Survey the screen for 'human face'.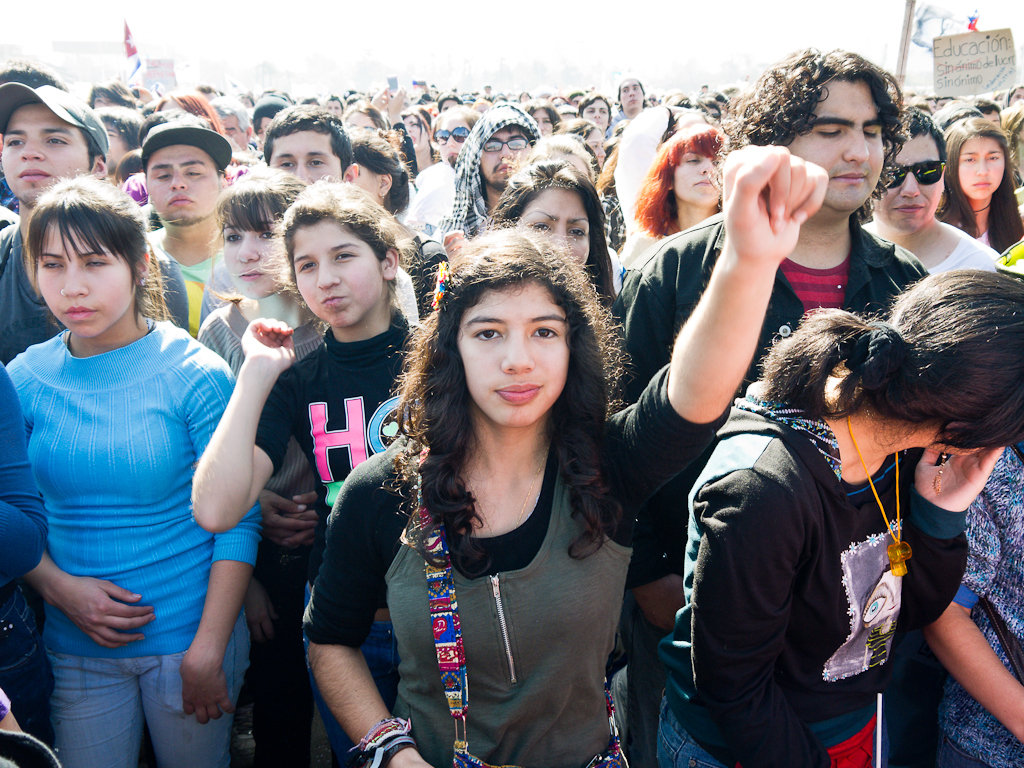
Survey found: box(292, 217, 377, 325).
